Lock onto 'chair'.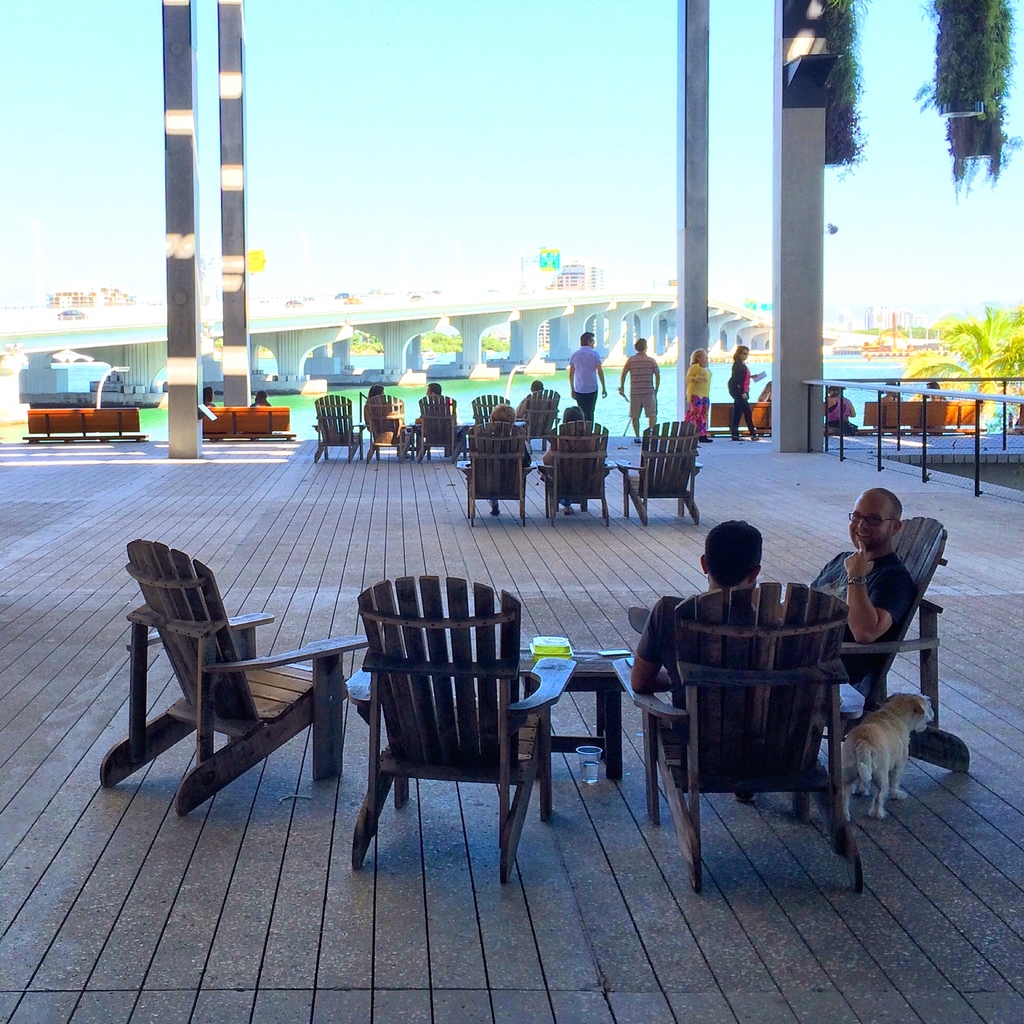
Locked: <region>368, 392, 408, 457</region>.
